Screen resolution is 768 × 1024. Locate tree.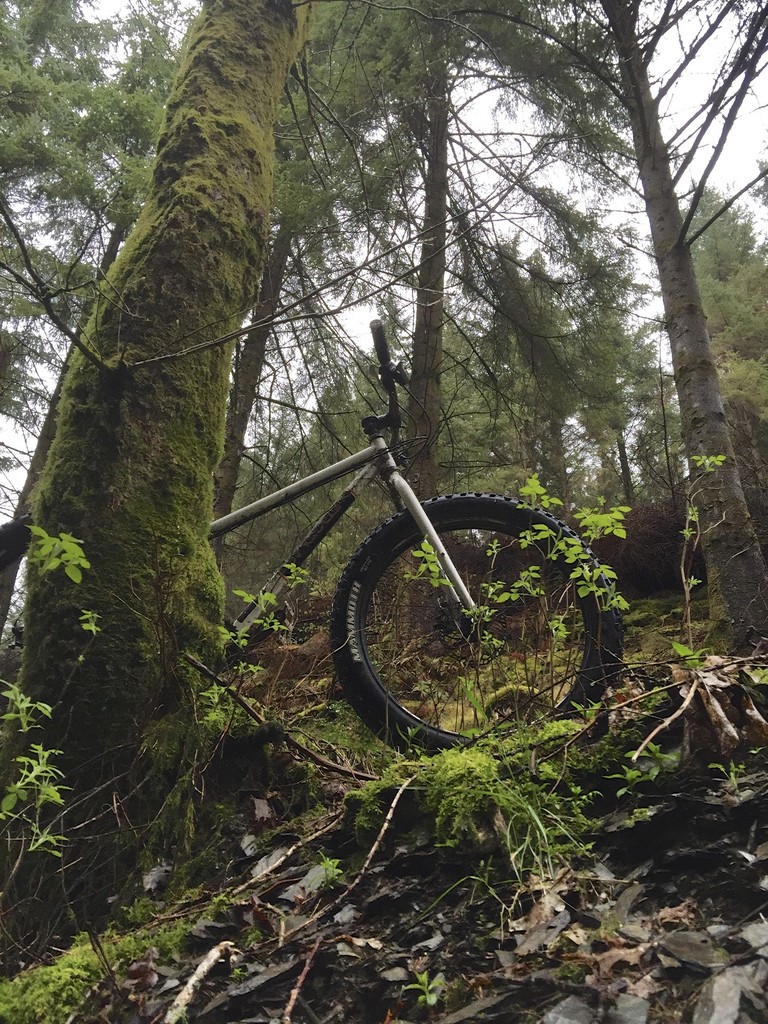
bbox=[233, 0, 581, 664].
